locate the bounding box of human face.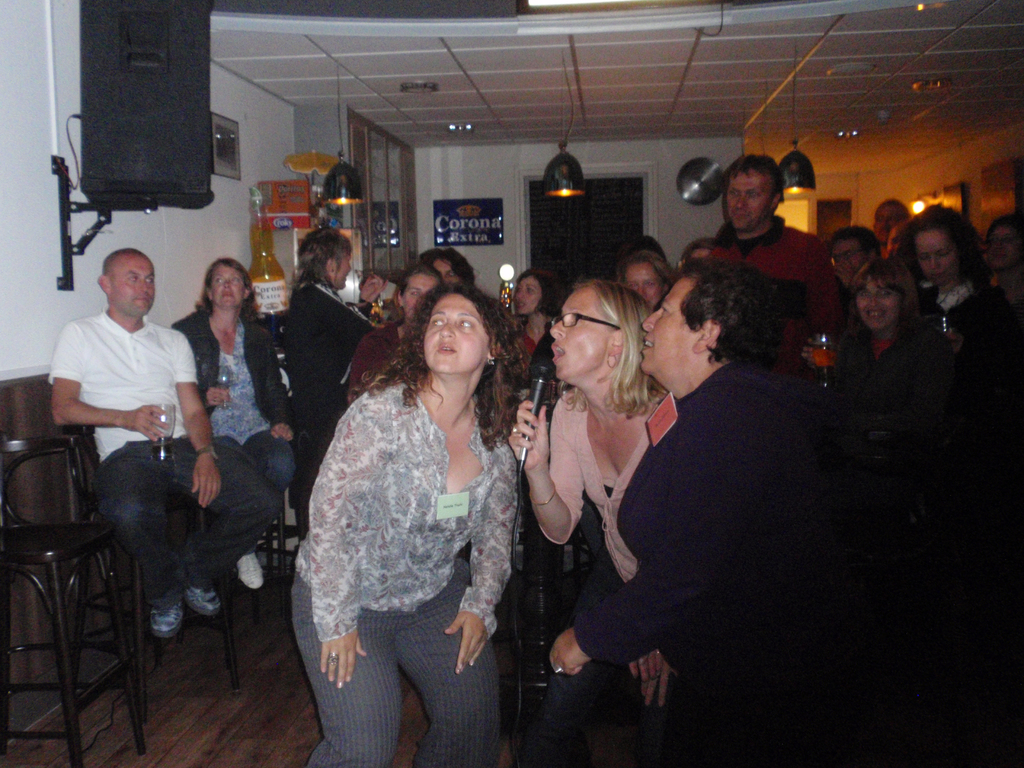
Bounding box: detection(874, 204, 903, 243).
